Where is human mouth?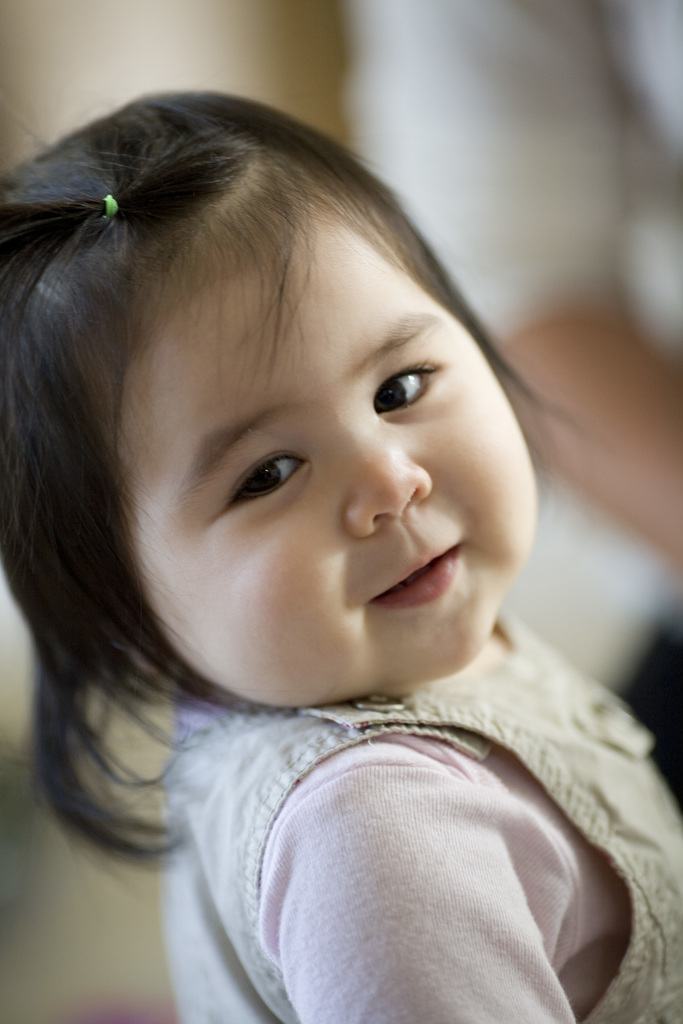
locate(369, 540, 465, 610).
